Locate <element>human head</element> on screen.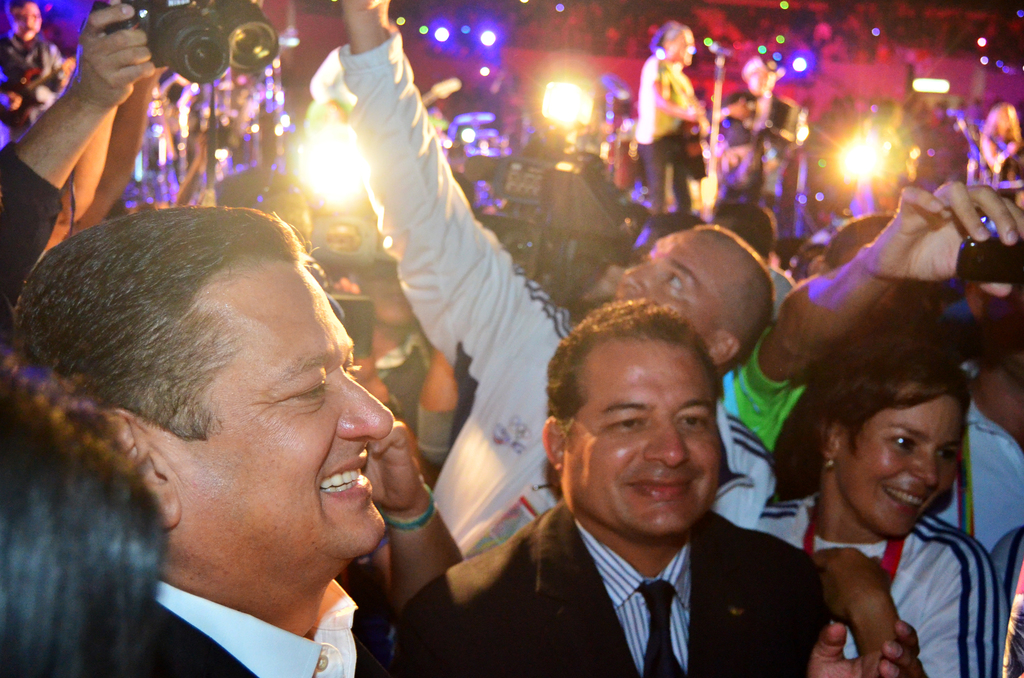
On screen at 604, 223, 778, 373.
